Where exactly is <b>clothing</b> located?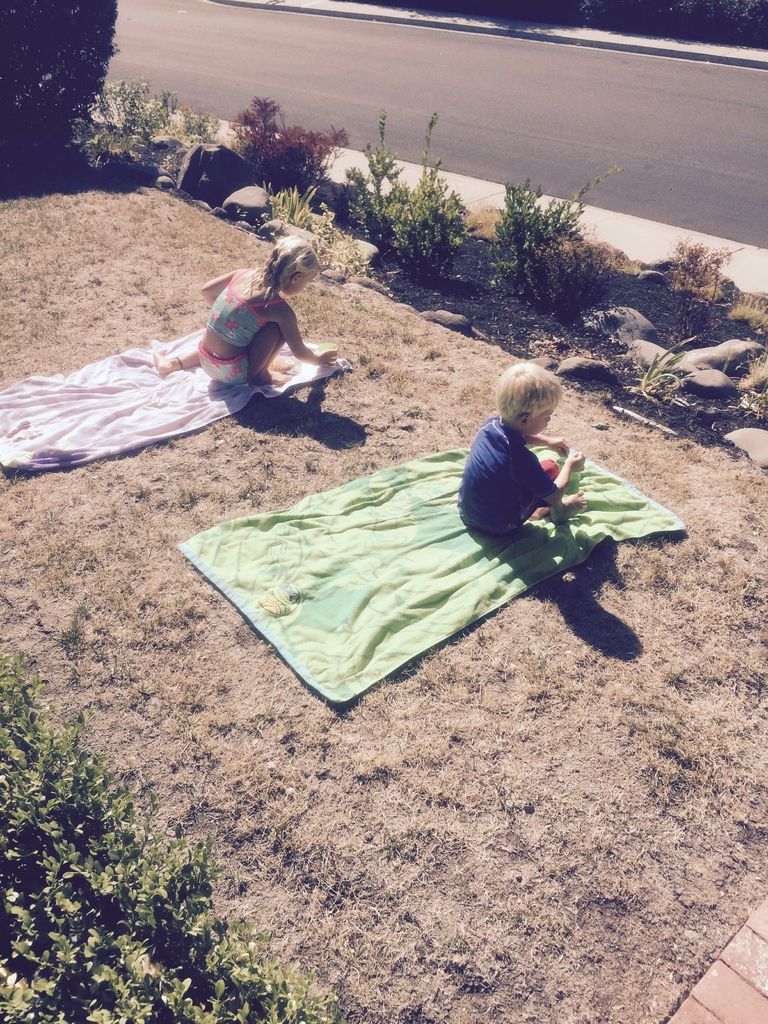
Its bounding box is bbox=(458, 385, 597, 553).
